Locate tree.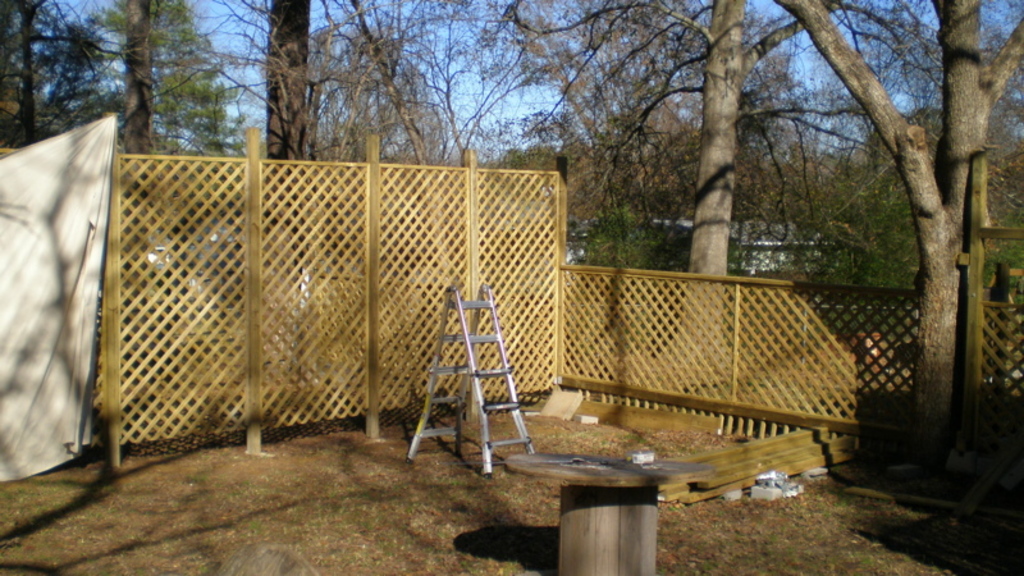
Bounding box: BBox(274, 0, 504, 287).
